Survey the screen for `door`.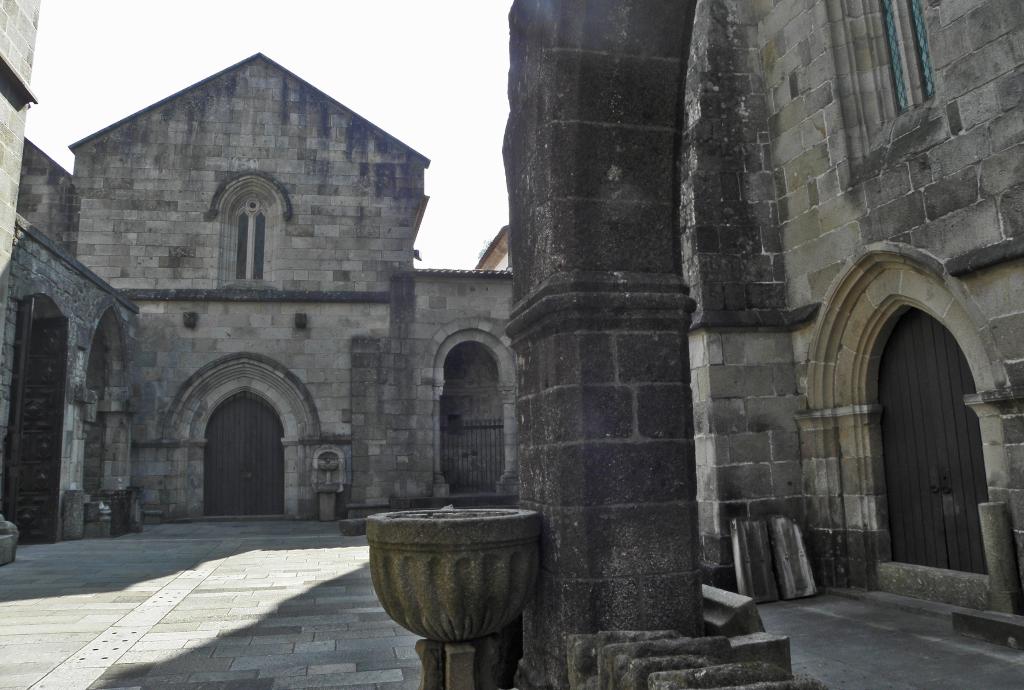
Survey found: (x1=883, y1=311, x2=991, y2=566).
